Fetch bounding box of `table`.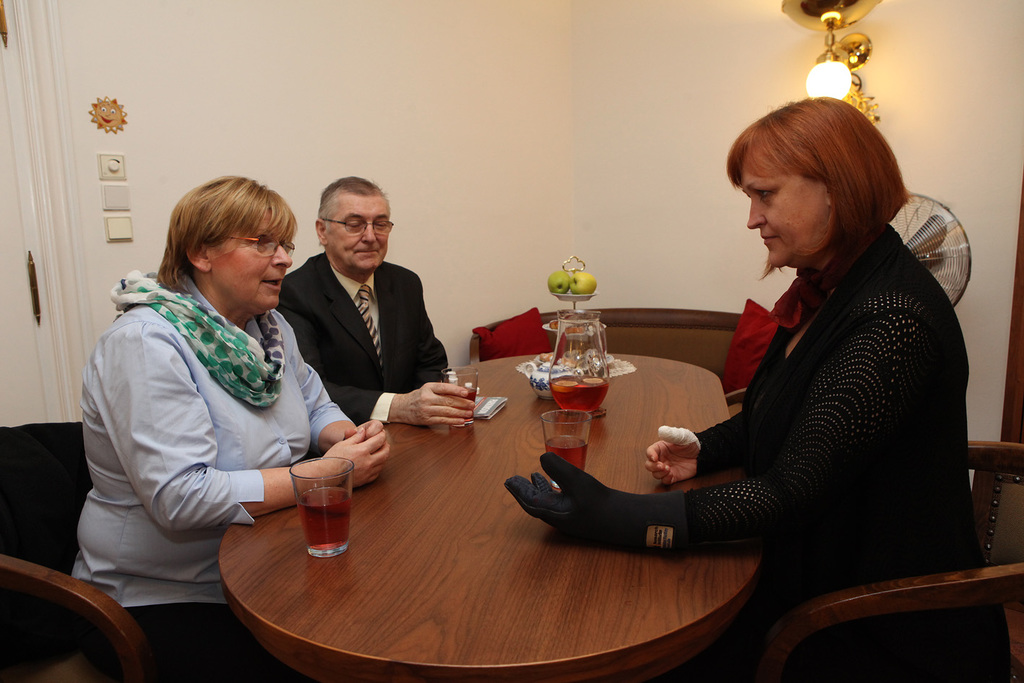
Bbox: {"x1": 215, "y1": 338, "x2": 825, "y2": 669}.
